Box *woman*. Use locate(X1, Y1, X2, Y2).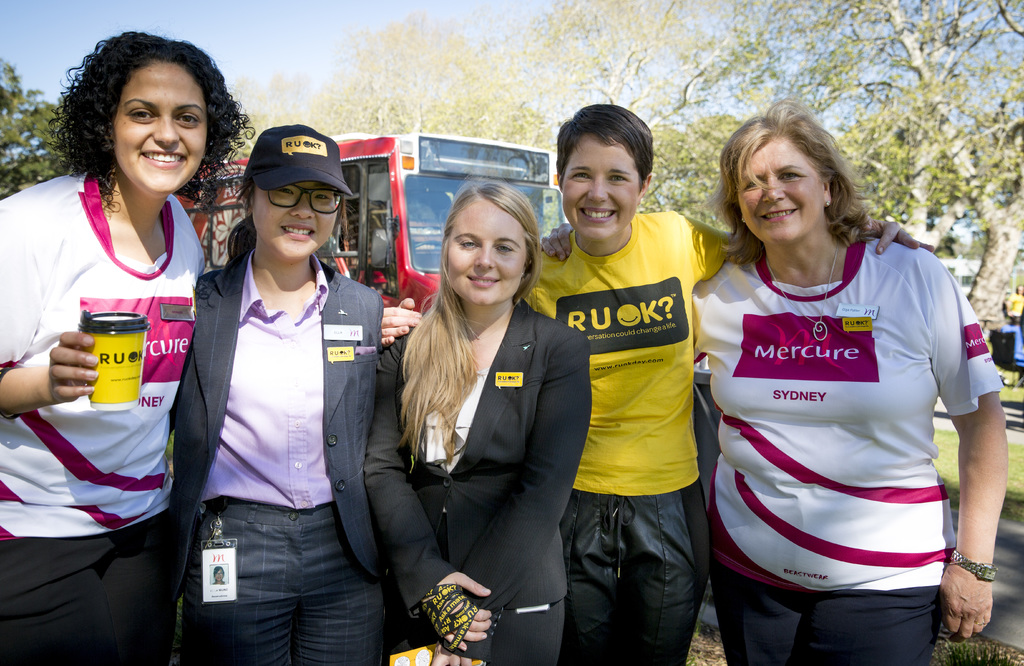
locate(684, 99, 1012, 665).
